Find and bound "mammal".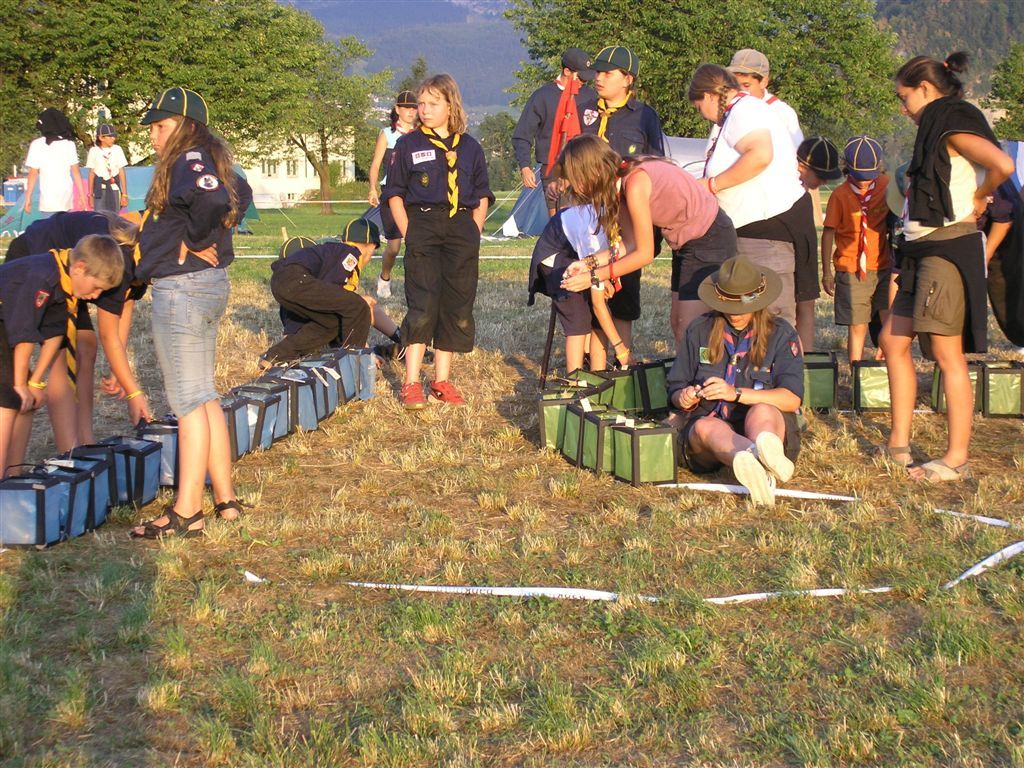
Bound: BBox(0, 233, 127, 480).
